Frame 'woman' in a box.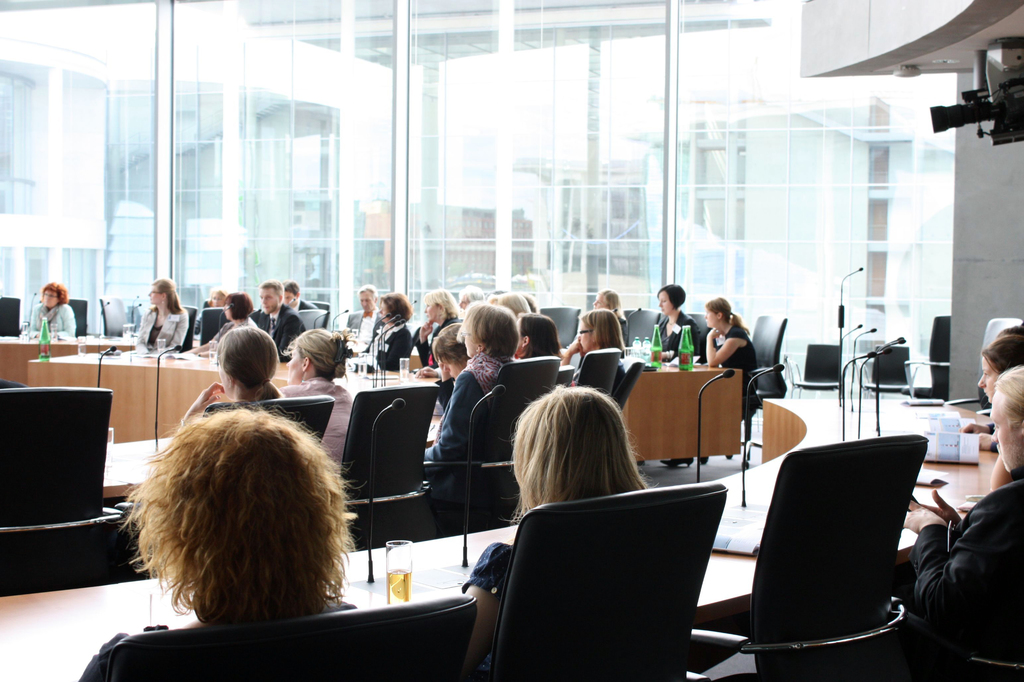
(x1=137, y1=272, x2=188, y2=352).
